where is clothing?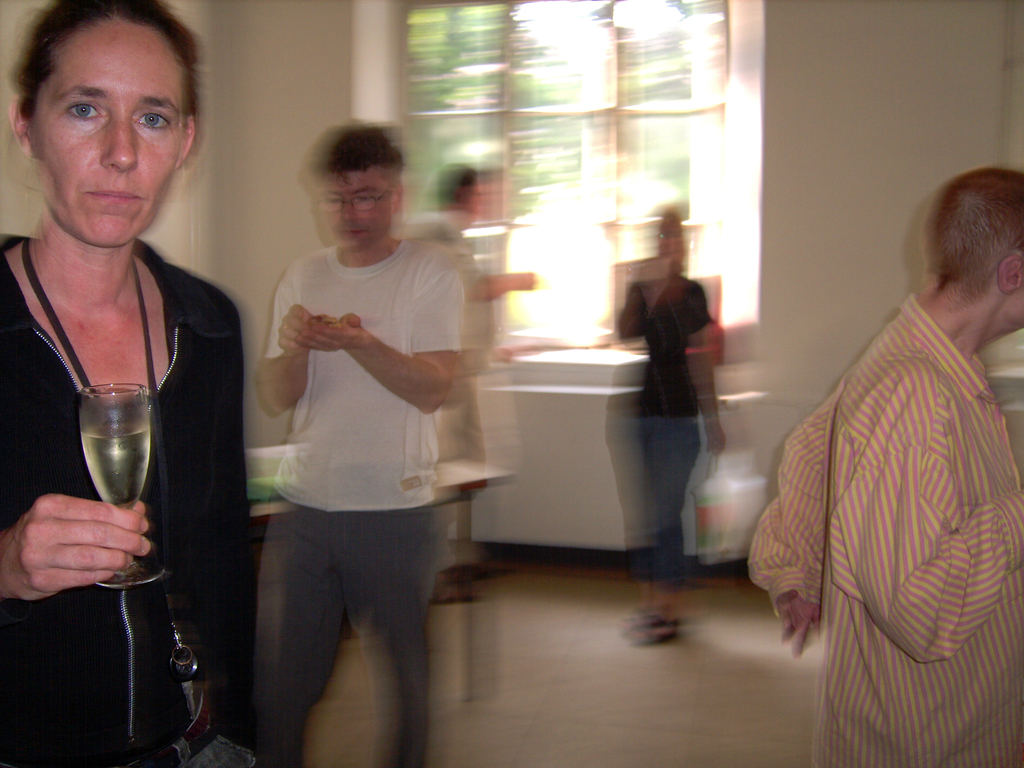
5/231/248/767.
